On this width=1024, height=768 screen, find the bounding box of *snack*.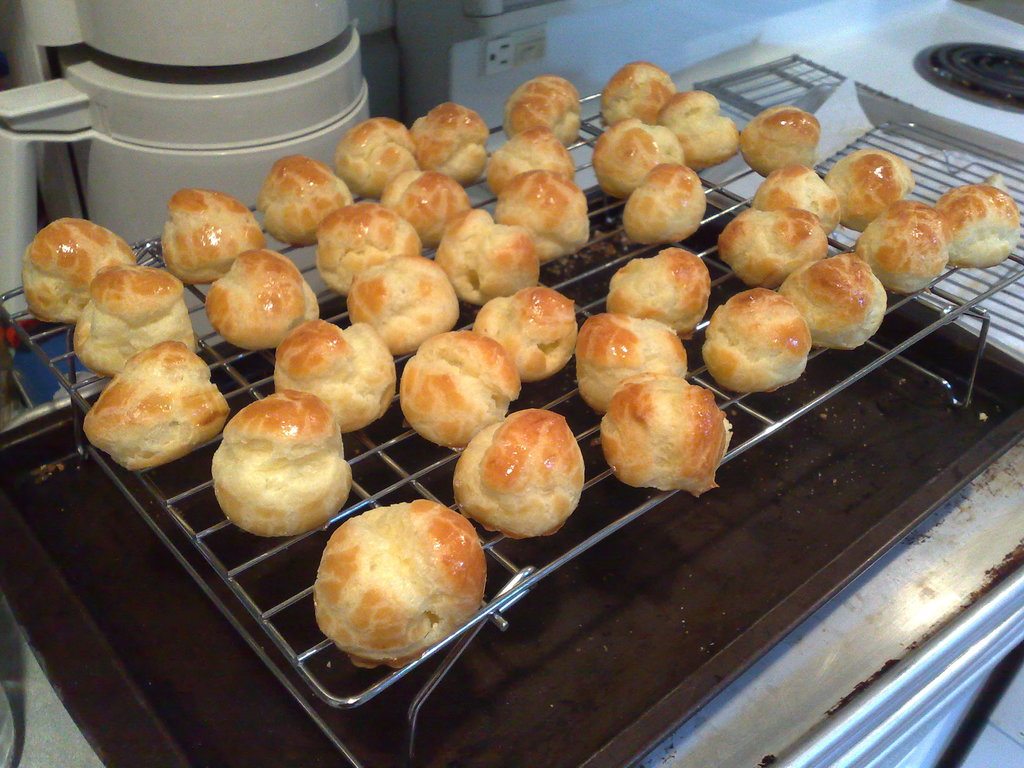
Bounding box: 655 92 737 171.
